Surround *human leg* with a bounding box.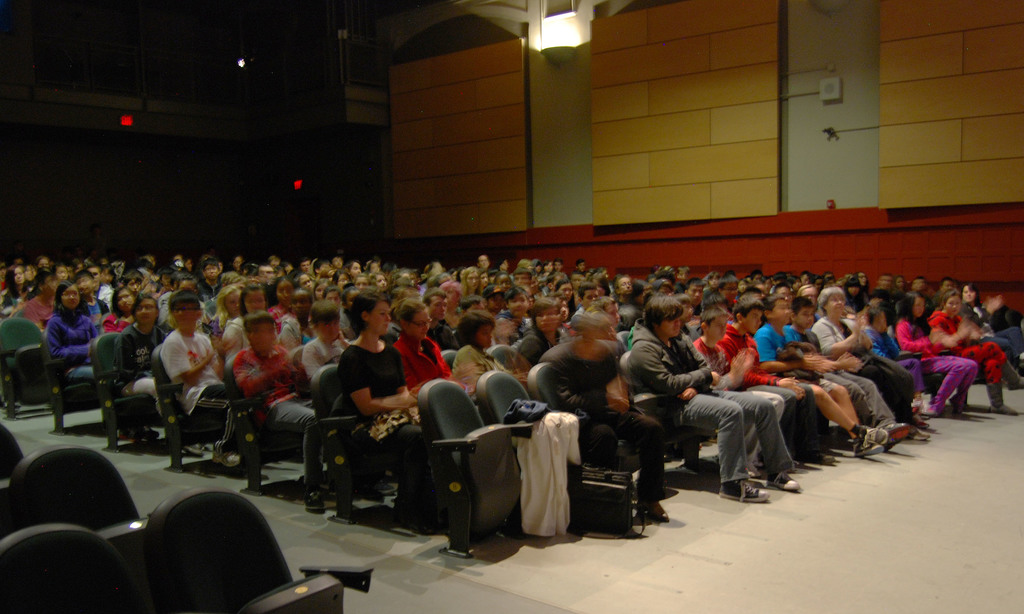
[833, 367, 906, 443].
